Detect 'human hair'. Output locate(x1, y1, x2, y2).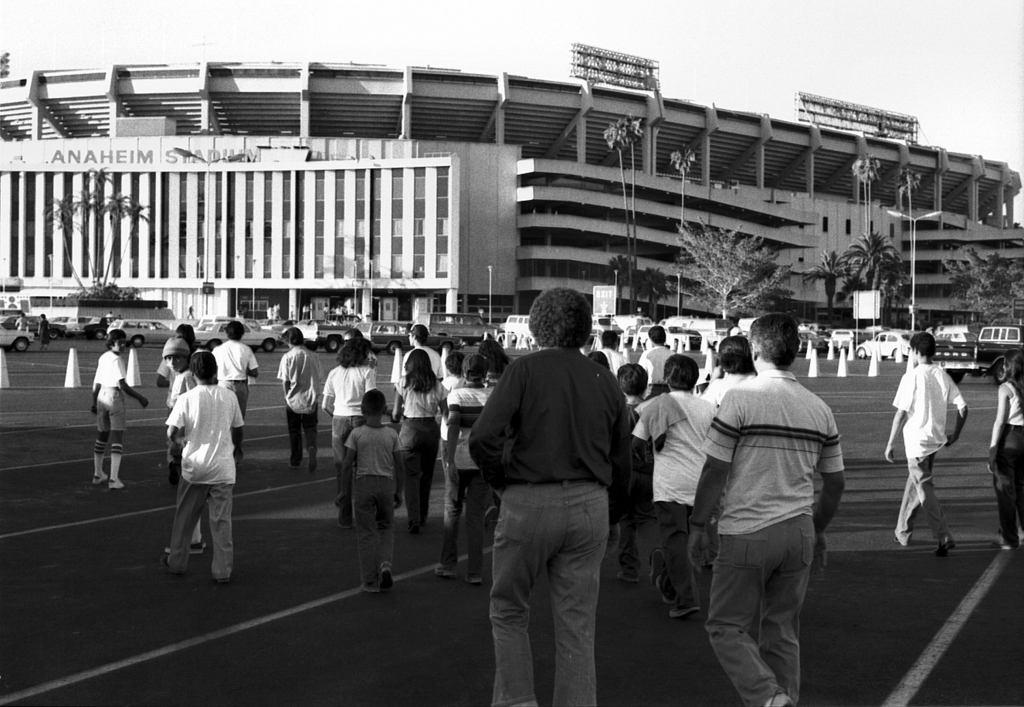
locate(1002, 350, 1023, 384).
